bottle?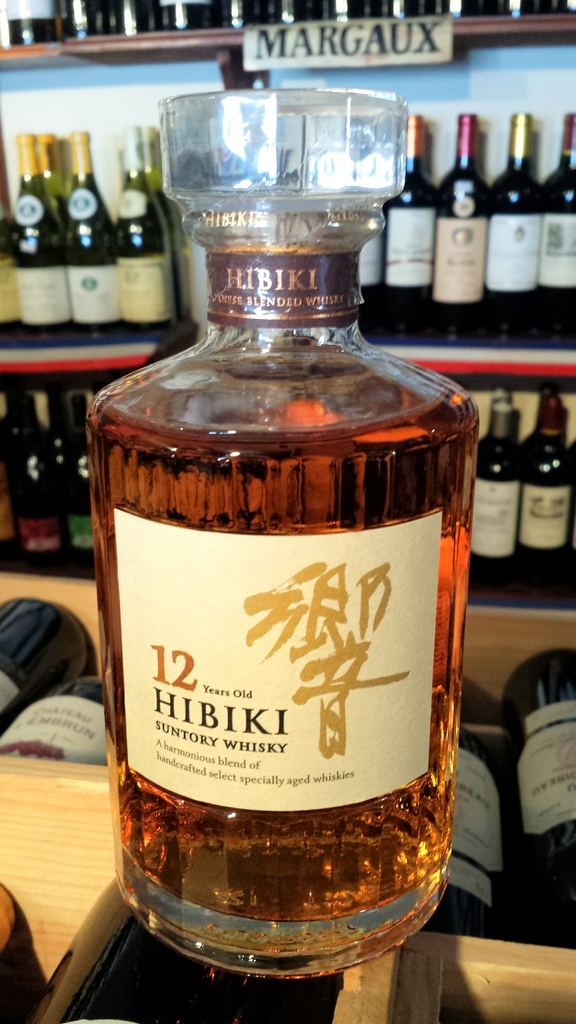
221:0:298:28
